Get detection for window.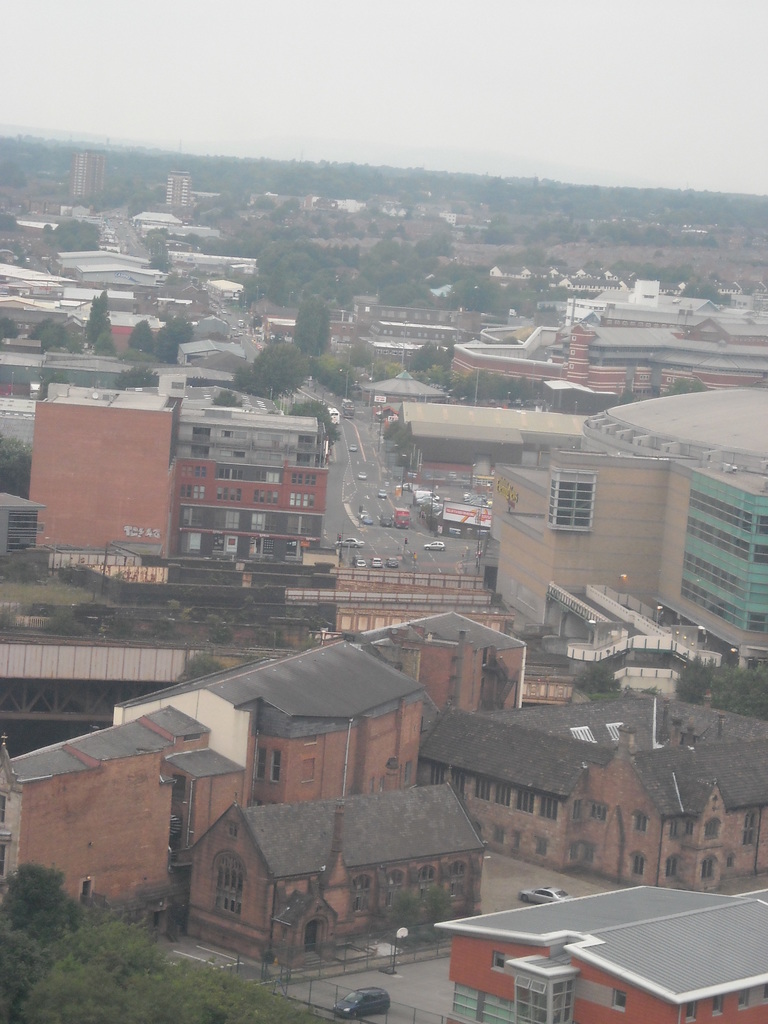
Detection: region(224, 510, 236, 528).
